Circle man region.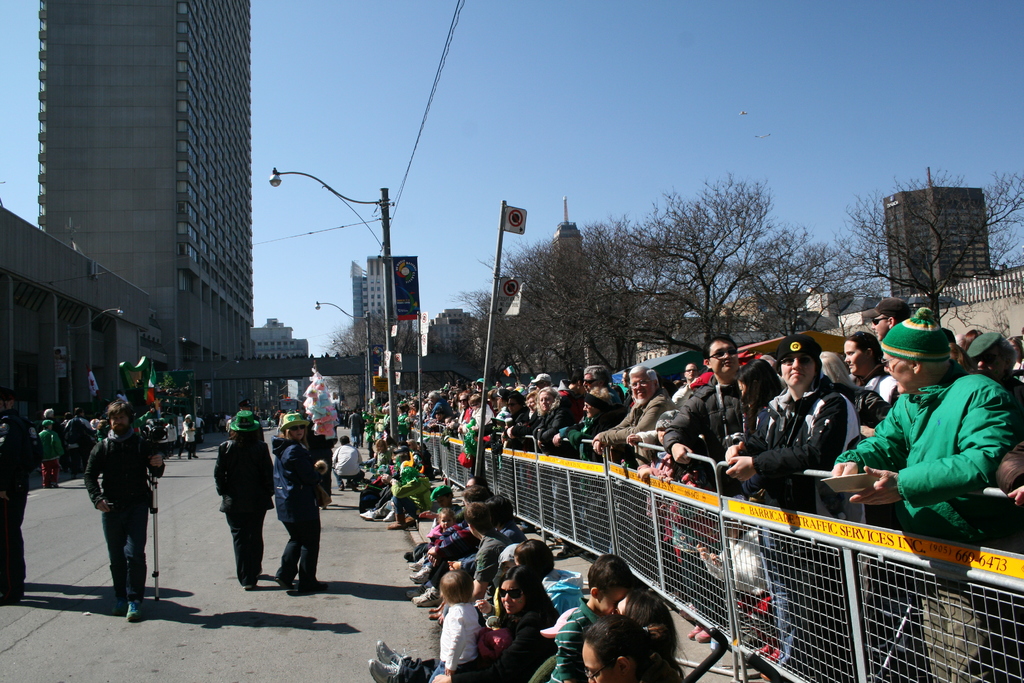
Region: bbox=[819, 304, 1014, 682].
